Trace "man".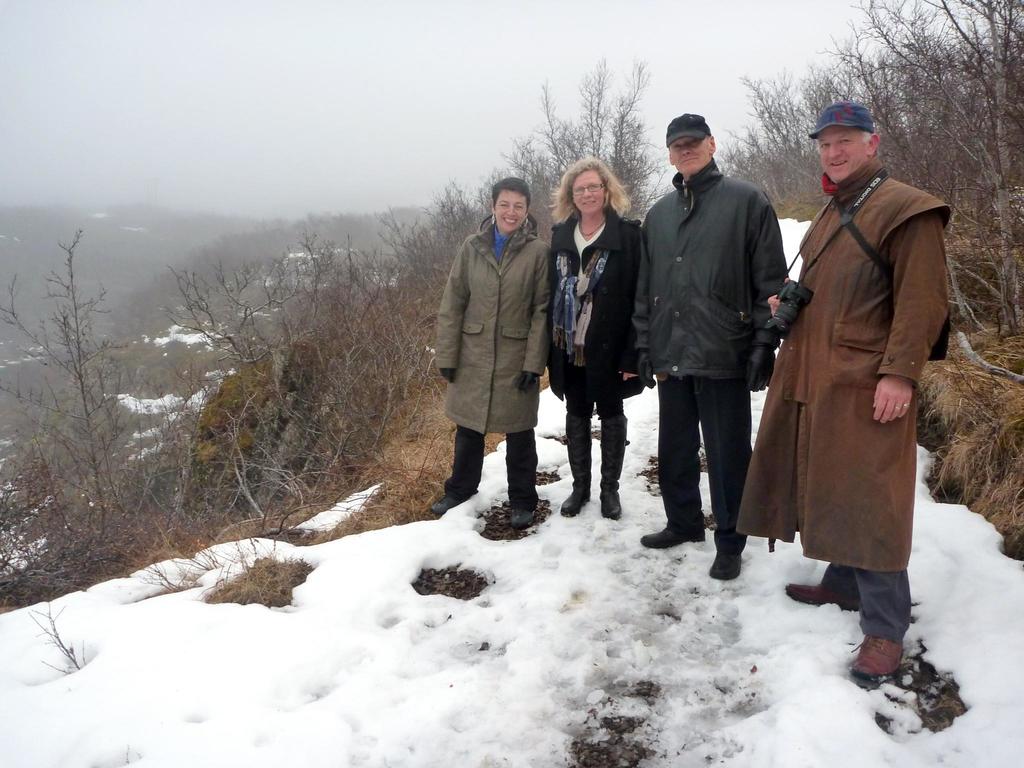
Traced to bbox(636, 109, 787, 580).
